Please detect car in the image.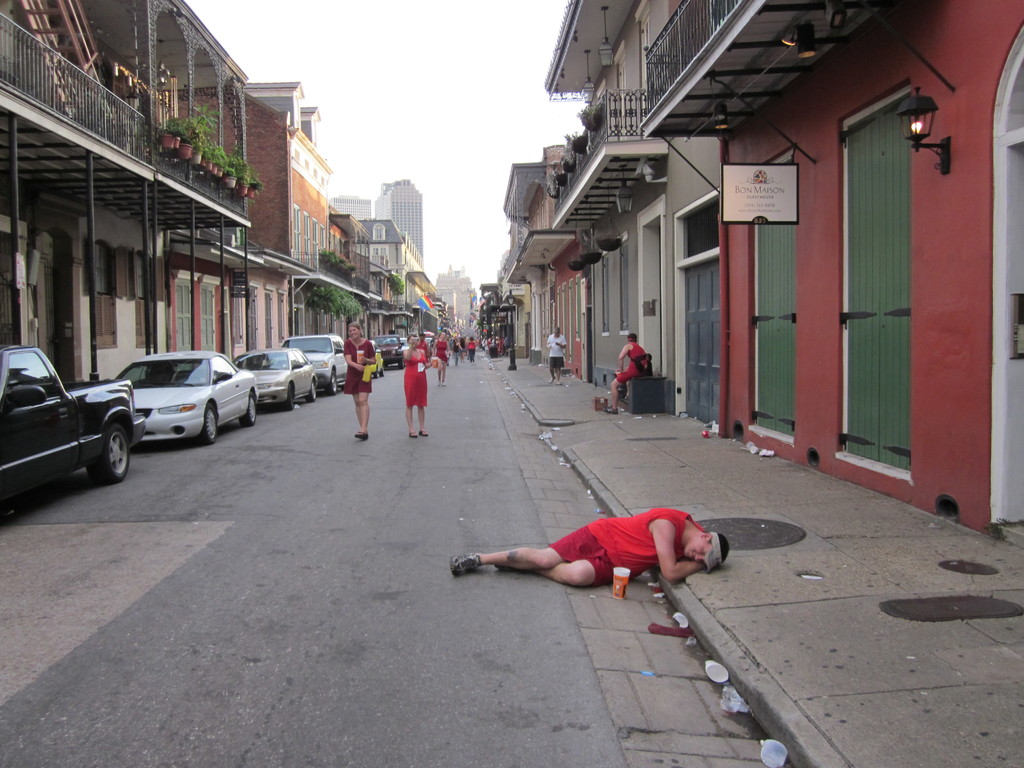
crop(369, 335, 406, 370).
